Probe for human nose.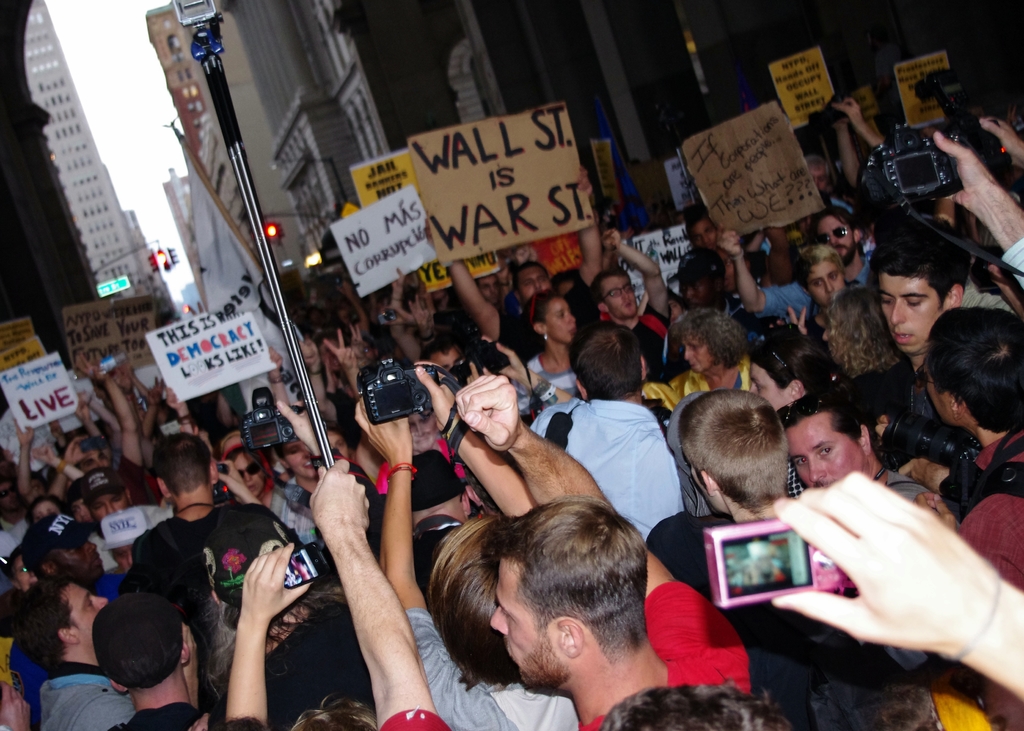
Probe result: select_region(806, 458, 825, 481).
